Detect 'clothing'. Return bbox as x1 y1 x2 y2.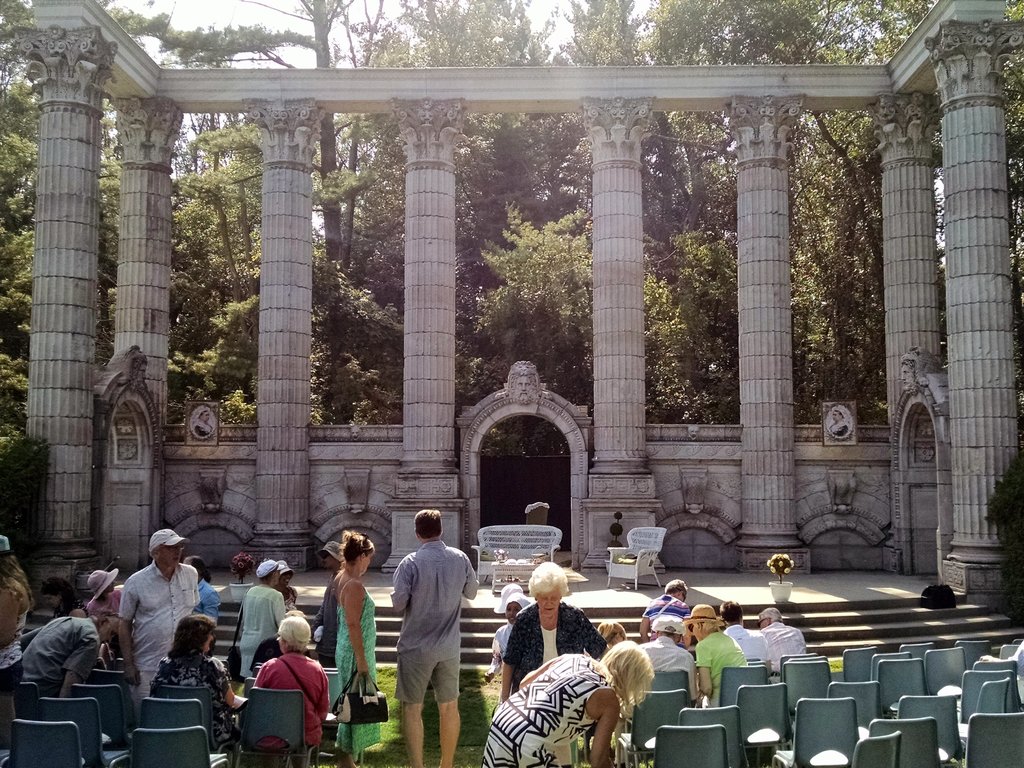
479 653 612 767.
